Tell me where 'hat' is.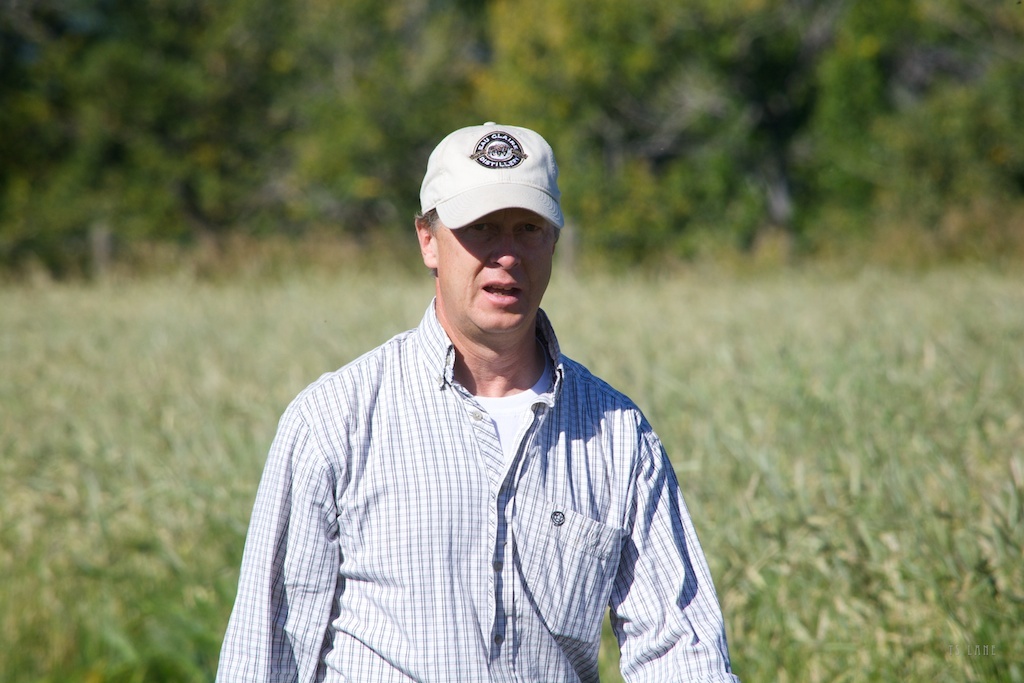
'hat' is at 416 122 560 226.
